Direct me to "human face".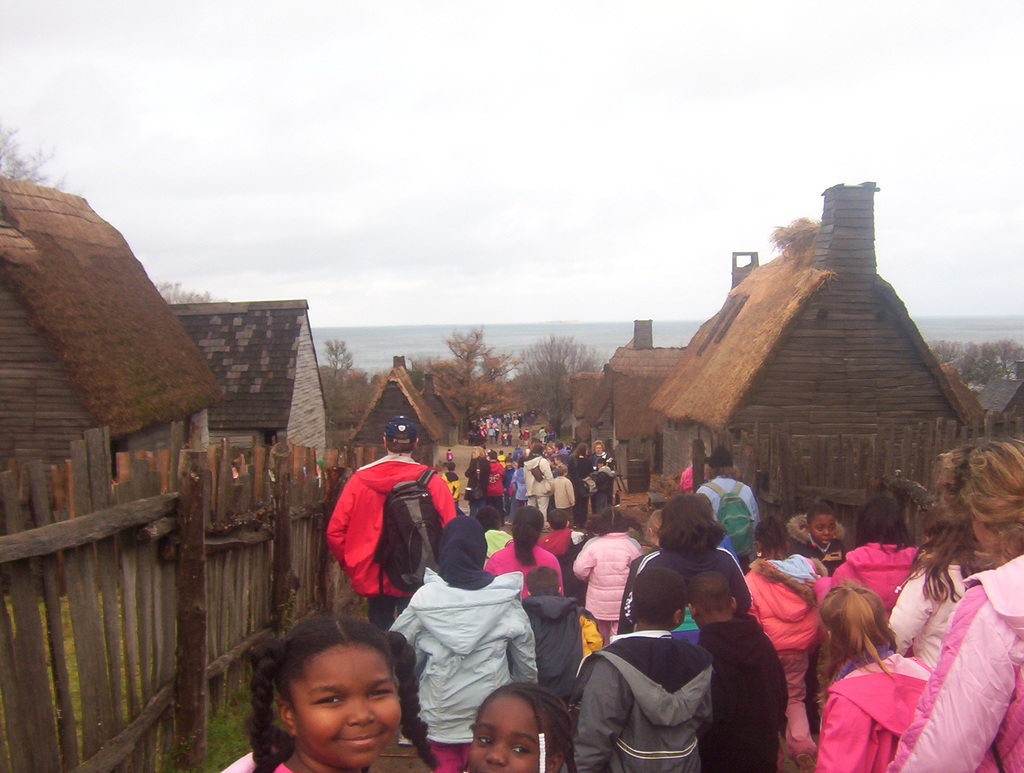
Direction: box(287, 642, 401, 769).
